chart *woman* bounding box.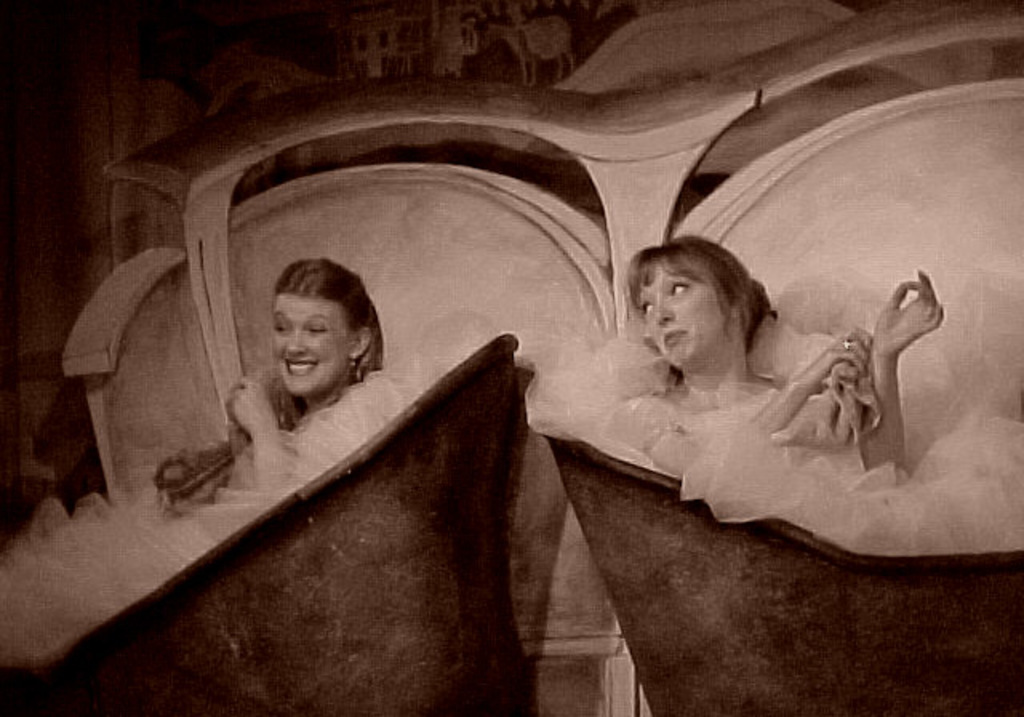
Charted: [571, 210, 950, 567].
